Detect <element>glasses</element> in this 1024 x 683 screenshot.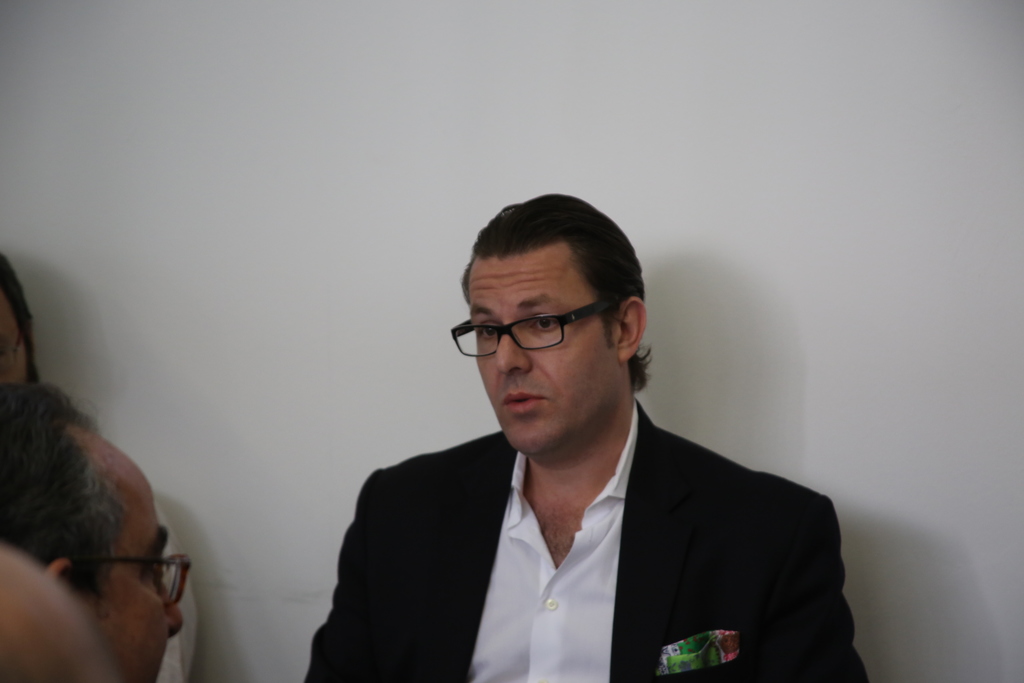
Detection: 75:549:188:608.
